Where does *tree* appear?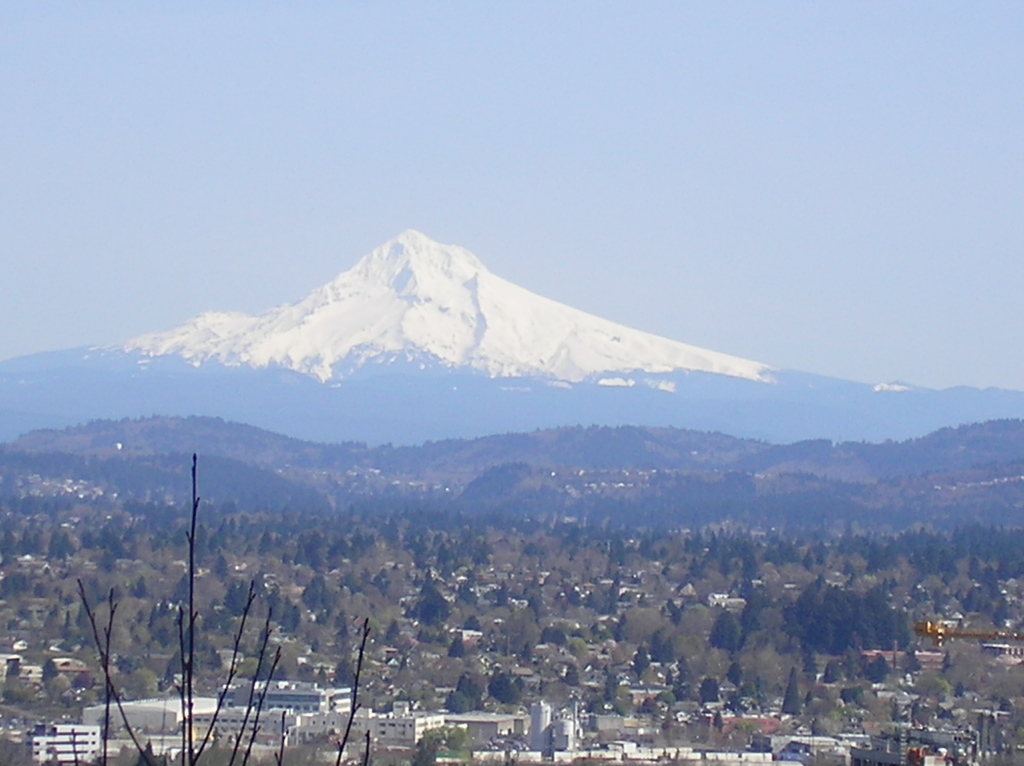
Appears at (x1=602, y1=536, x2=625, y2=577).
